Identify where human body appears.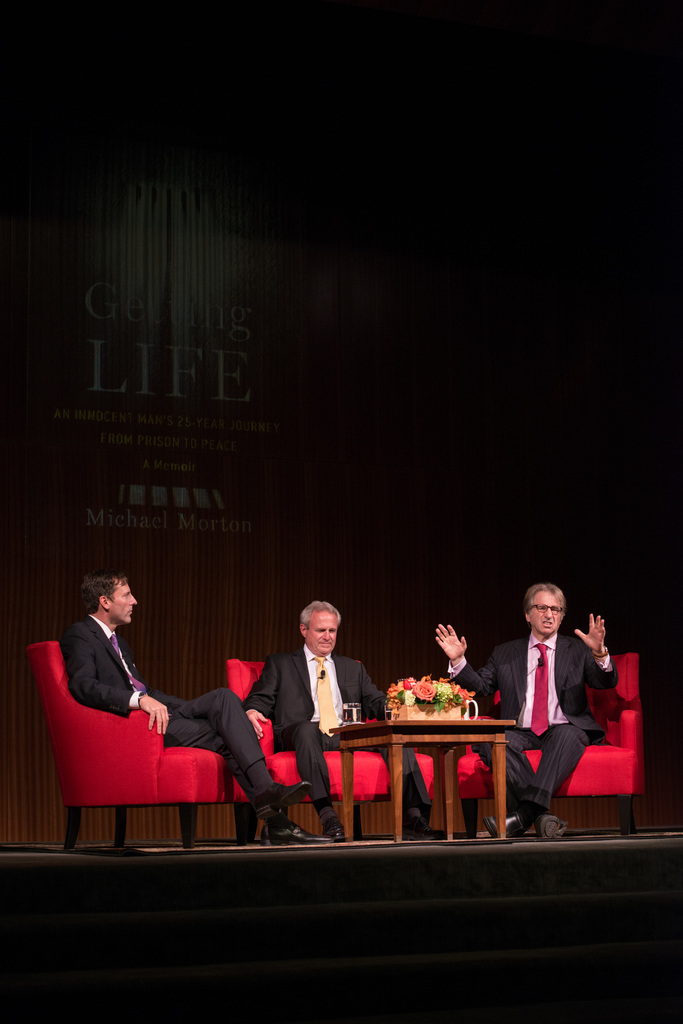
Appears at 60 569 325 846.
